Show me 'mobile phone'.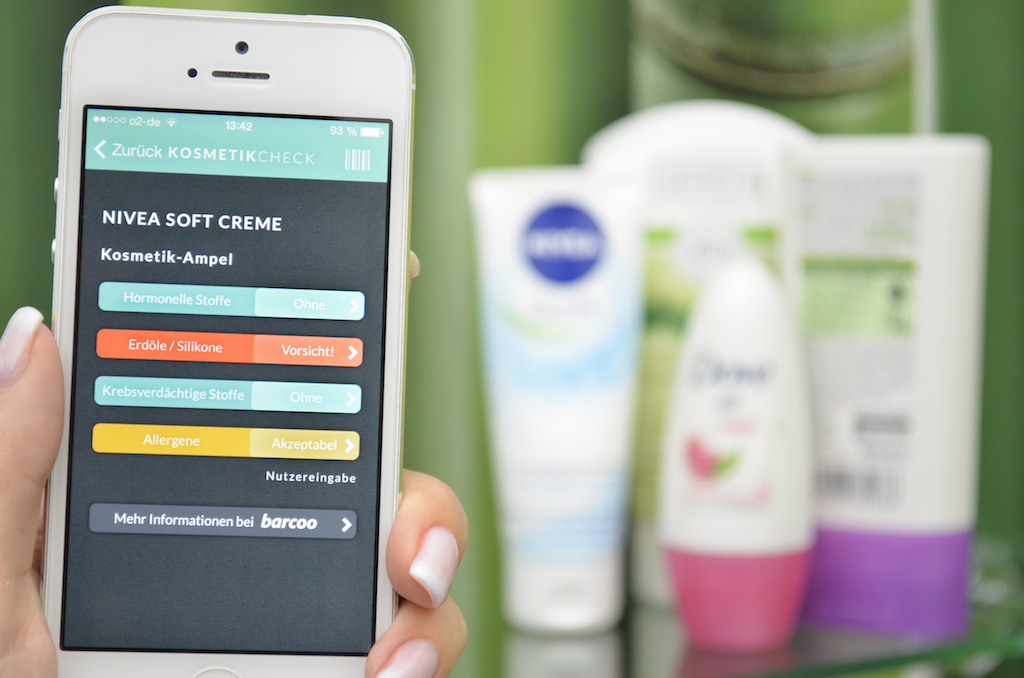
'mobile phone' is here: locate(29, 3, 431, 677).
